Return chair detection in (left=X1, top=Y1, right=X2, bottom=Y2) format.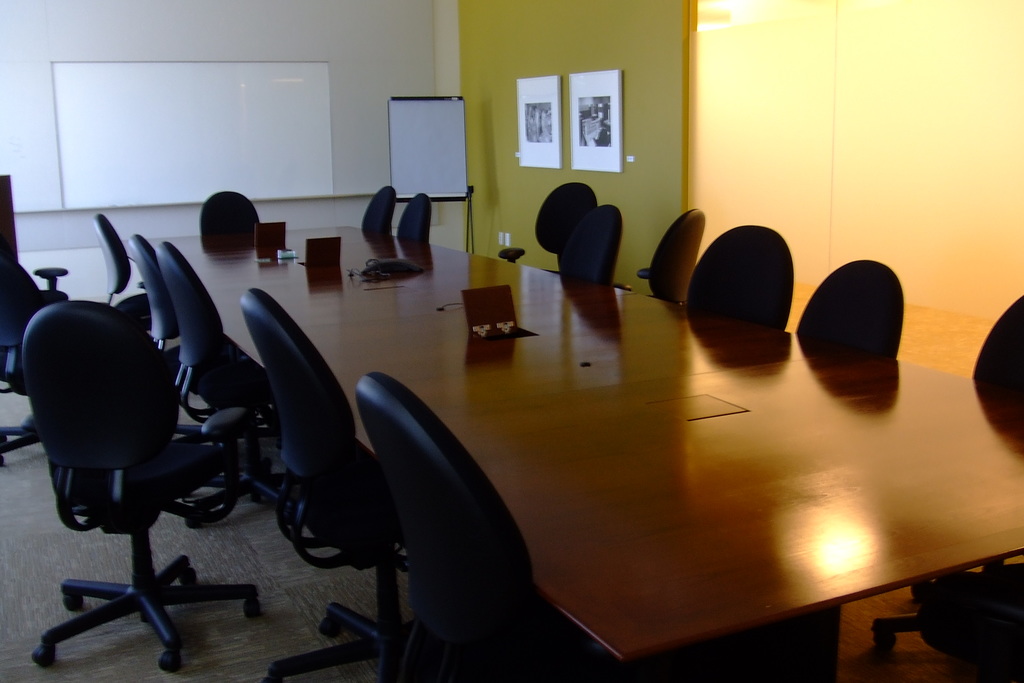
(left=156, top=240, right=286, bottom=530).
